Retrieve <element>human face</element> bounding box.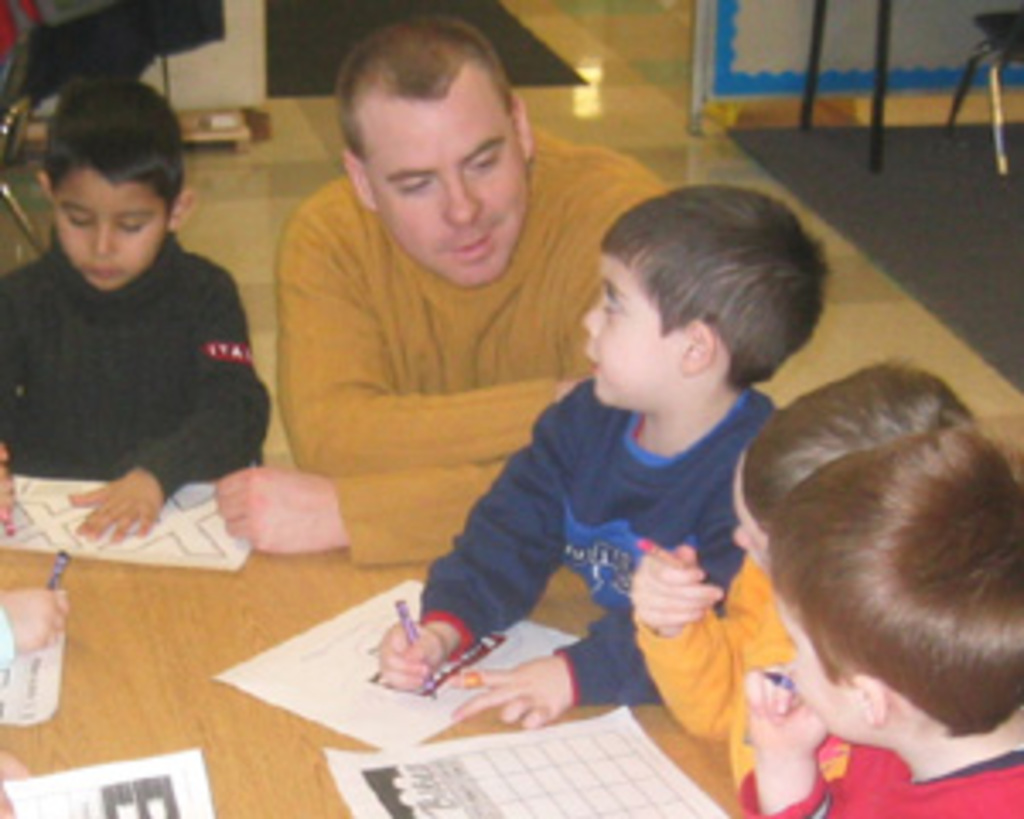
Bounding box: [51, 167, 174, 287].
